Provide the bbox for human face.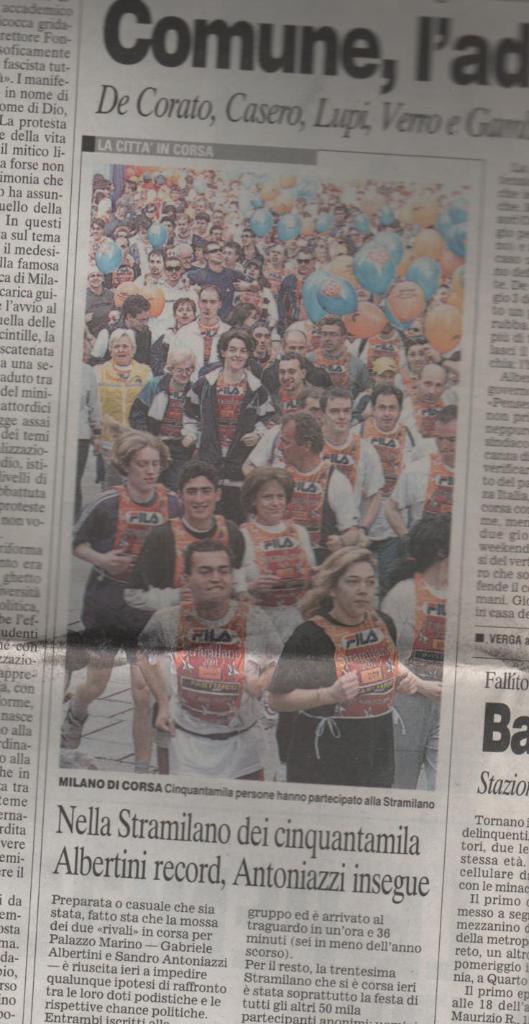
BBox(276, 422, 309, 462).
